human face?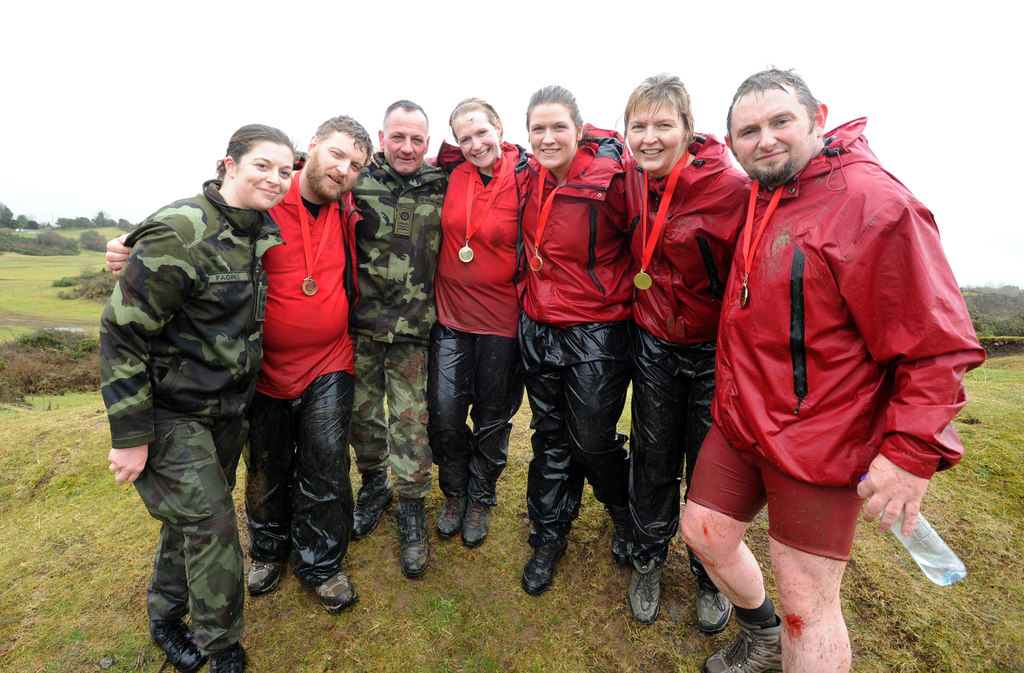
BBox(629, 98, 684, 173)
